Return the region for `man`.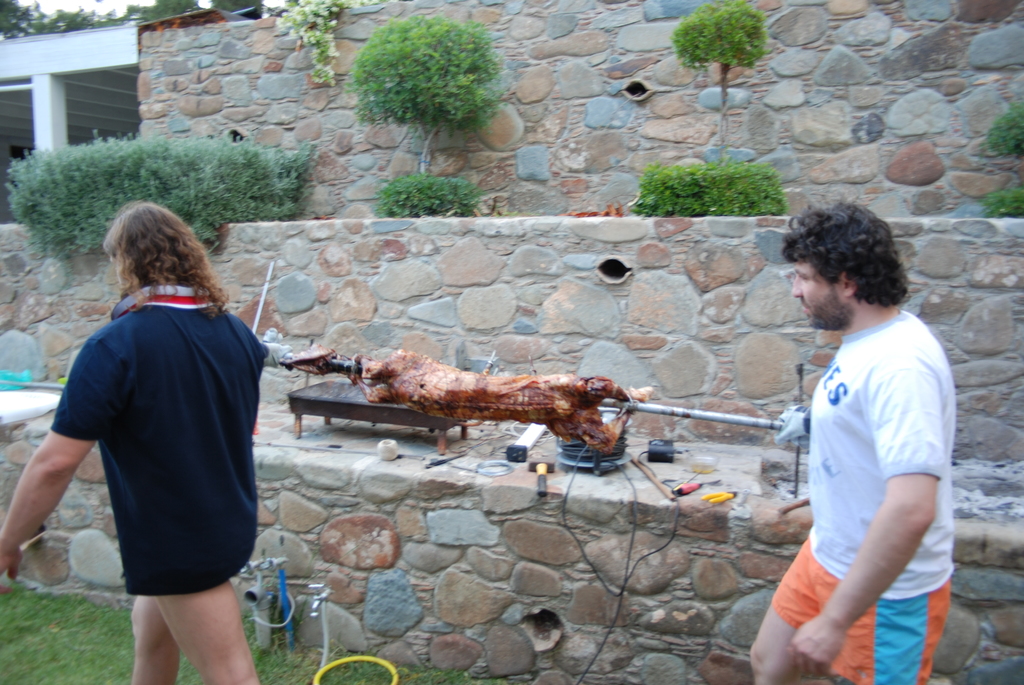
(left=0, top=210, right=274, bottom=684).
